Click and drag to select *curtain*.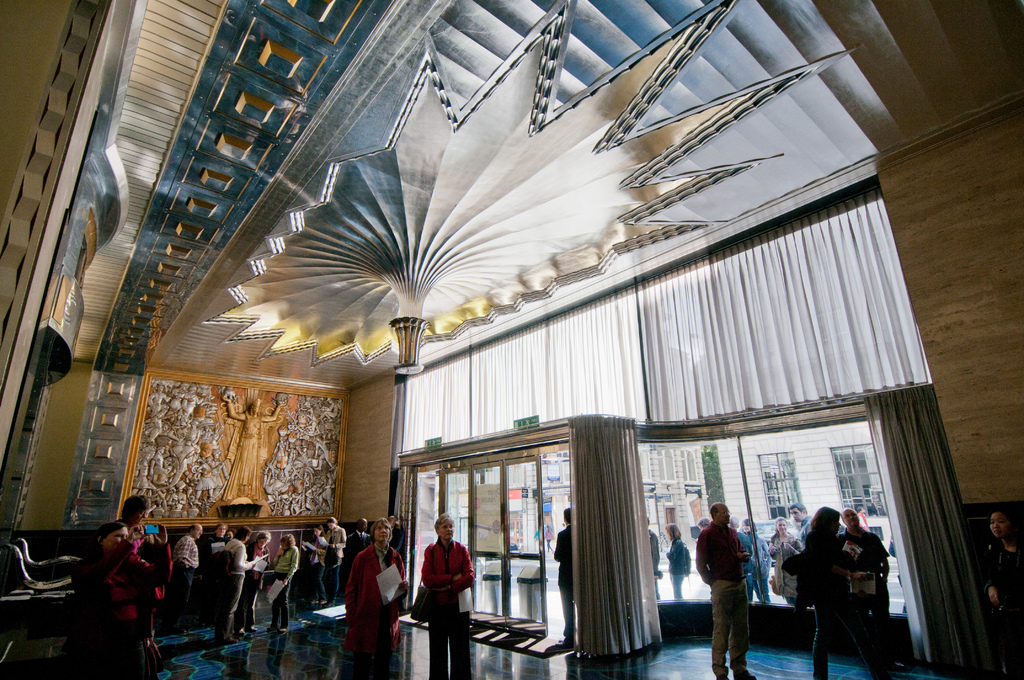
Selection: left=564, top=415, right=669, bottom=663.
